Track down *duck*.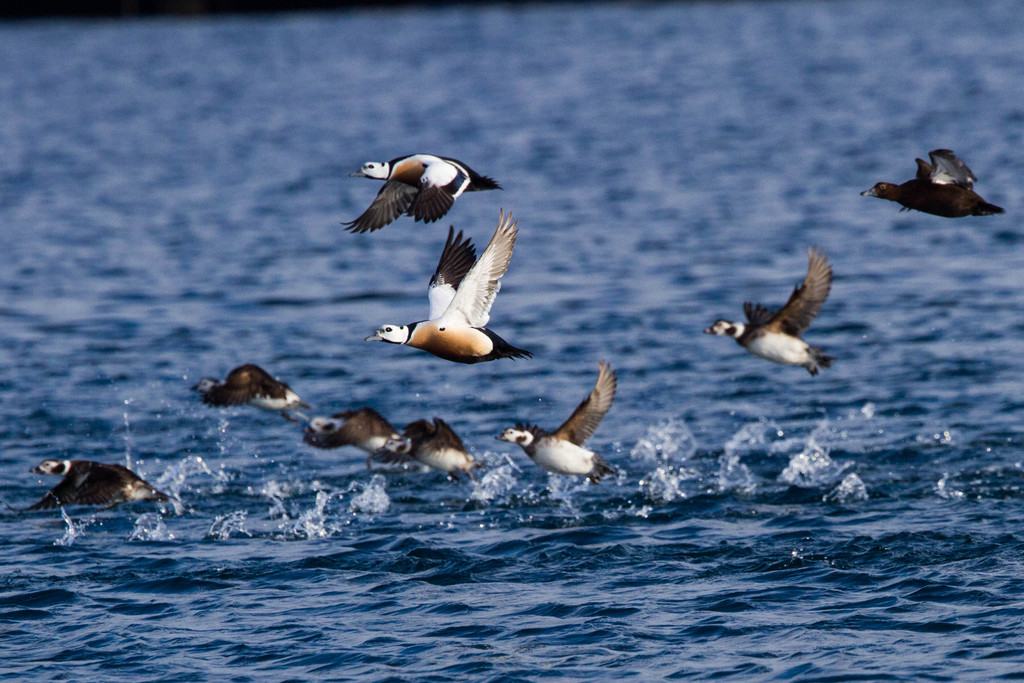
Tracked to pyautogui.locateOnScreen(343, 155, 512, 236).
